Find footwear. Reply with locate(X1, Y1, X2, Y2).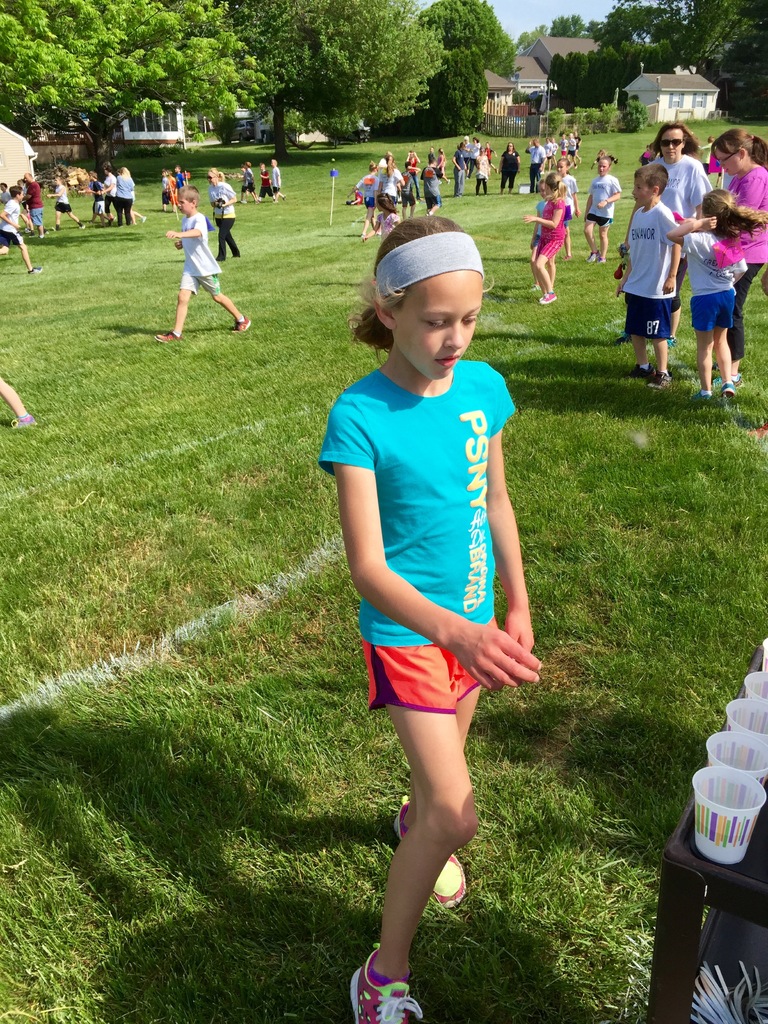
locate(721, 385, 739, 401).
